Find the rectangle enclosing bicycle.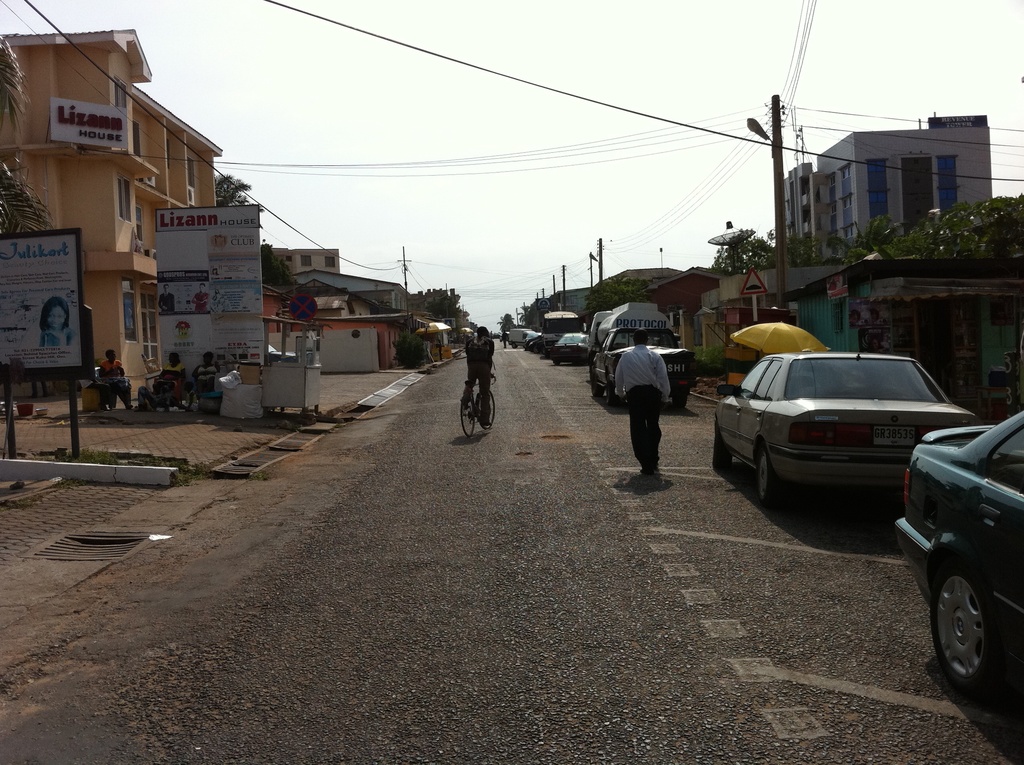
[x1=457, y1=372, x2=498, y2=441].
